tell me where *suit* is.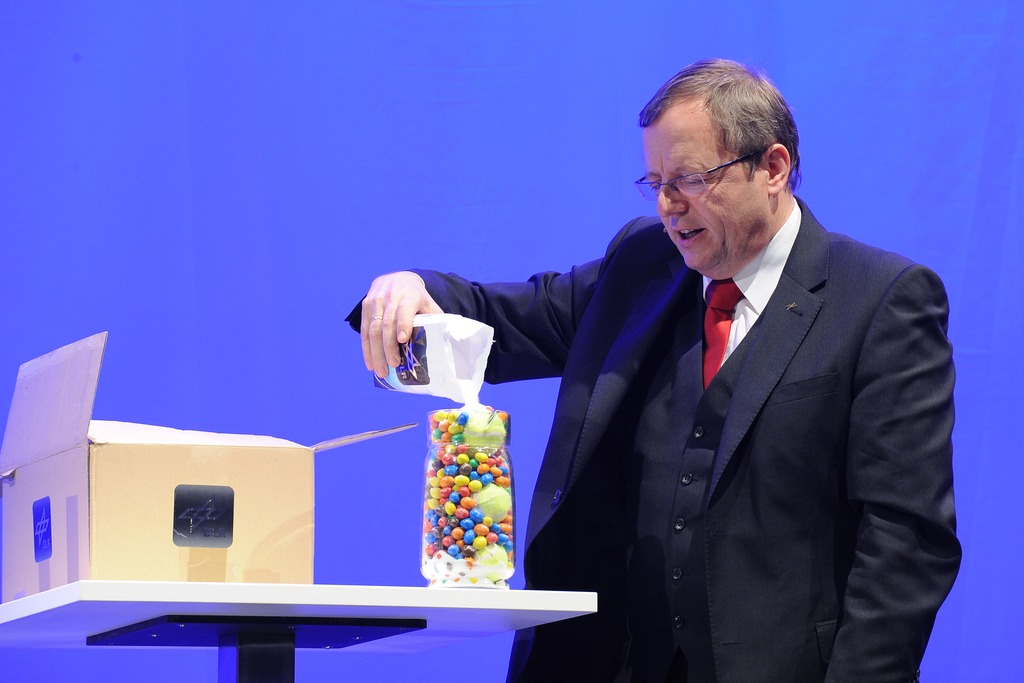
*suit* is at x1=377 y1=142 x2=932 y2=664.
